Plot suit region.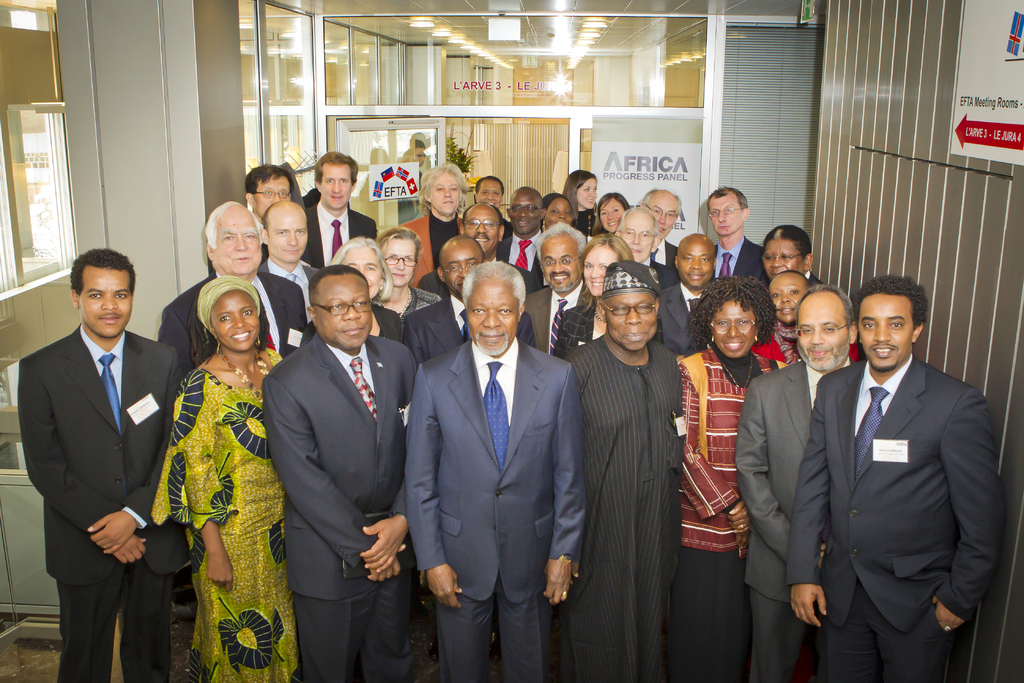
Plotted at [left=650, top=238, right=678, bottom=270].
